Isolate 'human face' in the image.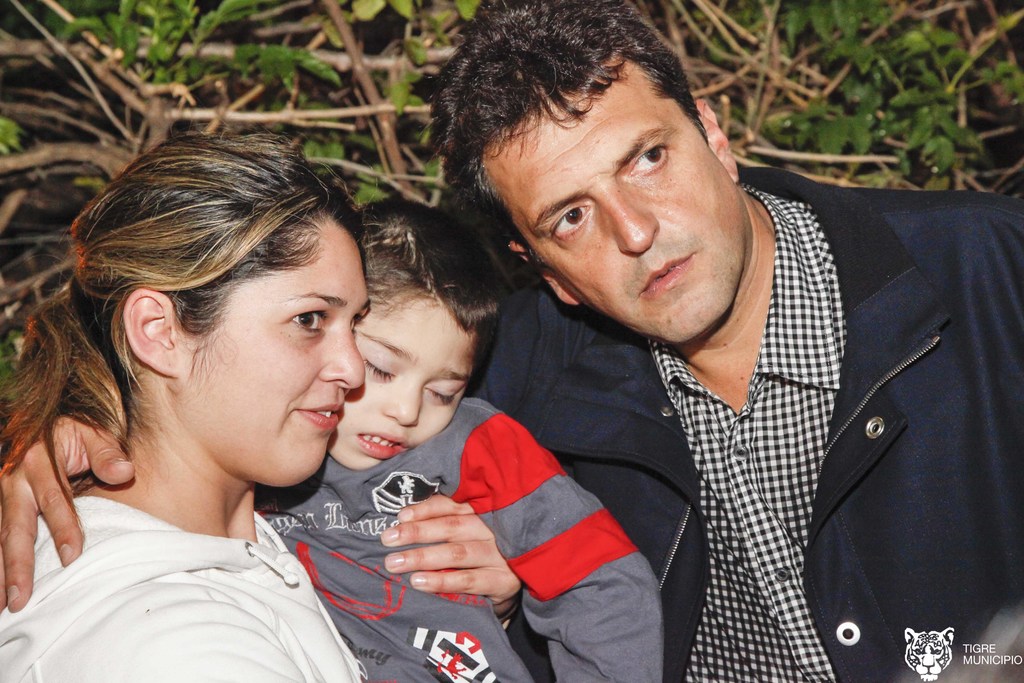
Isolated region: [194, 236, 370, 486].
